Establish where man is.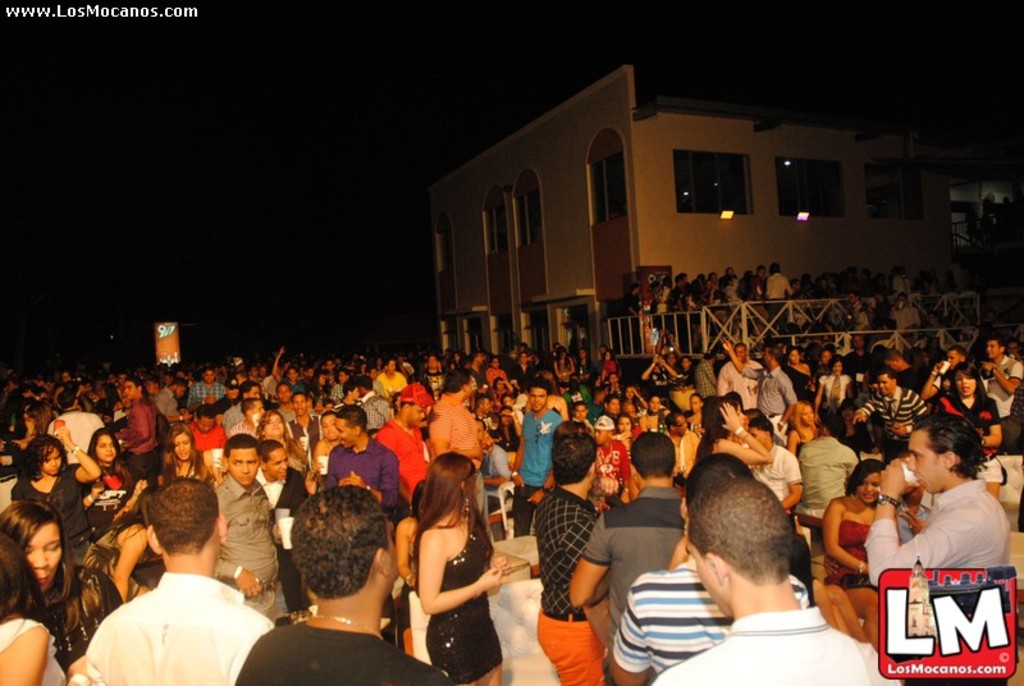
Established at bbox=[901, 346, 995, 413].
